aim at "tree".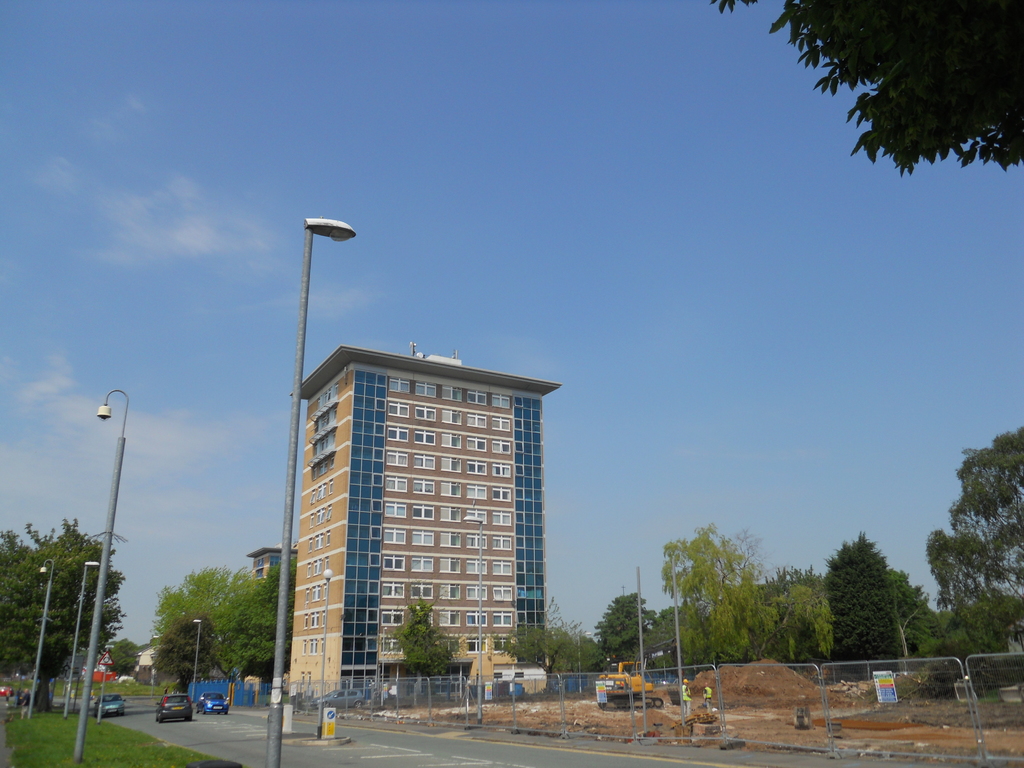
Aimed at region(100, 637, 143, 679).
